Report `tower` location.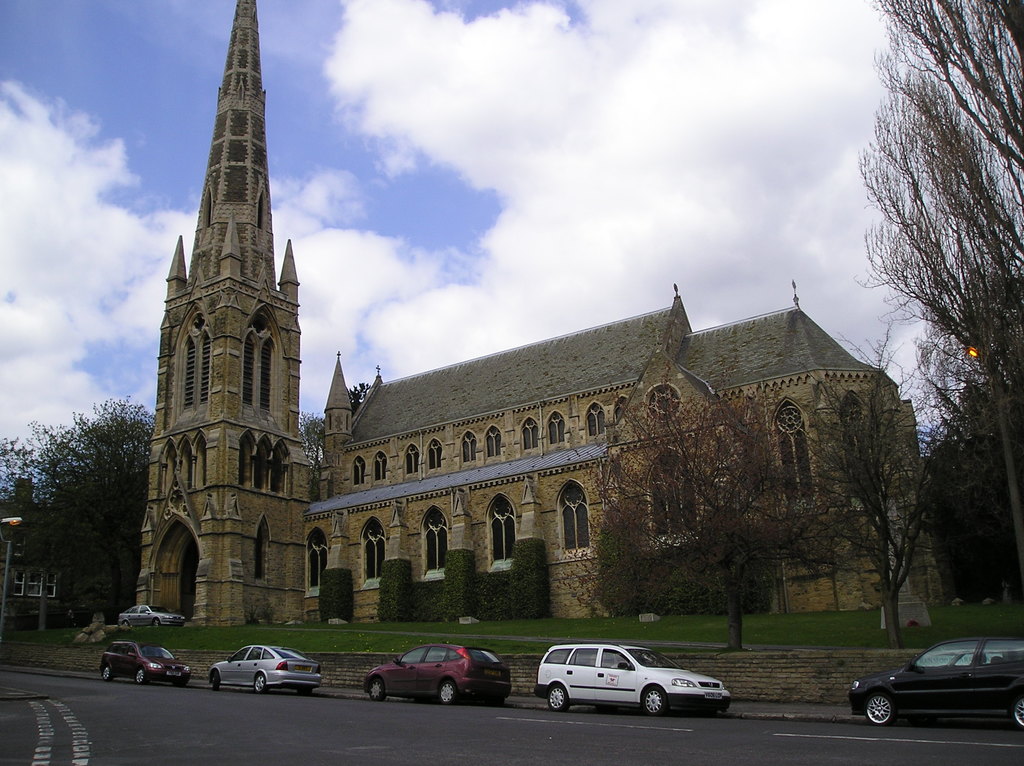
Report: x1=129, y1=0, x2=321, y2=636.
